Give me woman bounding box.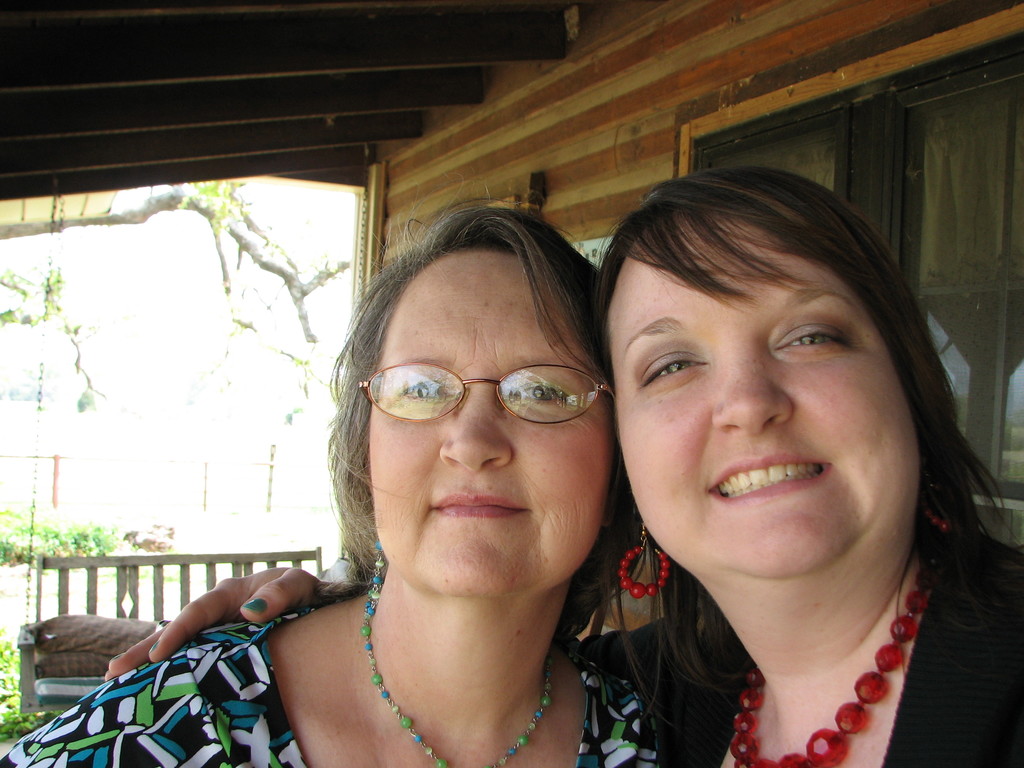
<box>534,153,1023,767</box>.
